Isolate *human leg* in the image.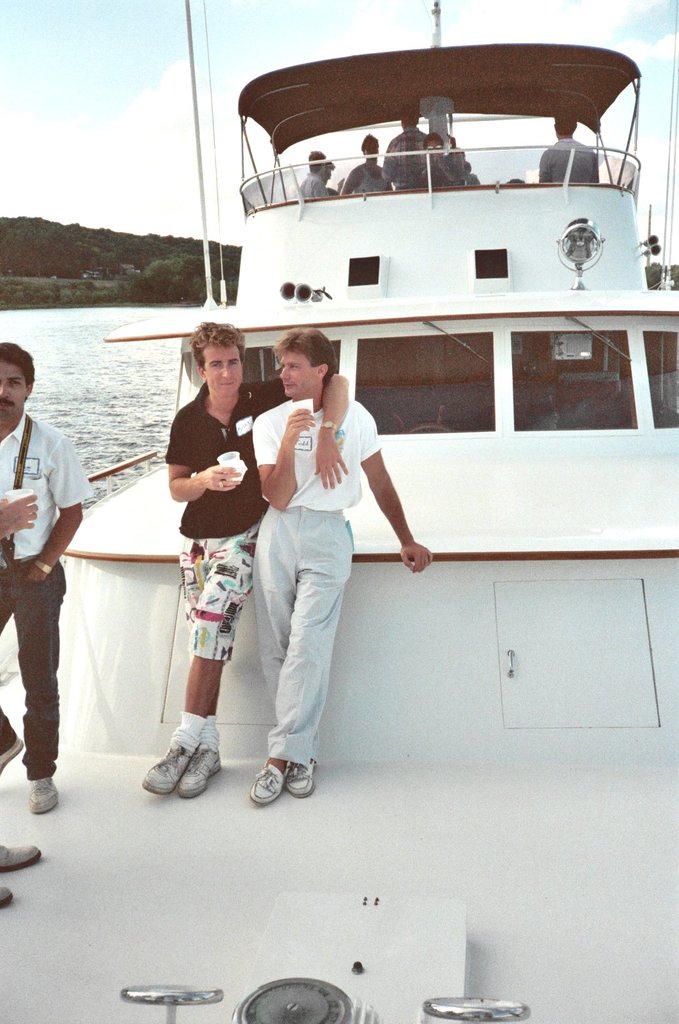
Isolated region: bbox=(248, 504, 351, 805).
